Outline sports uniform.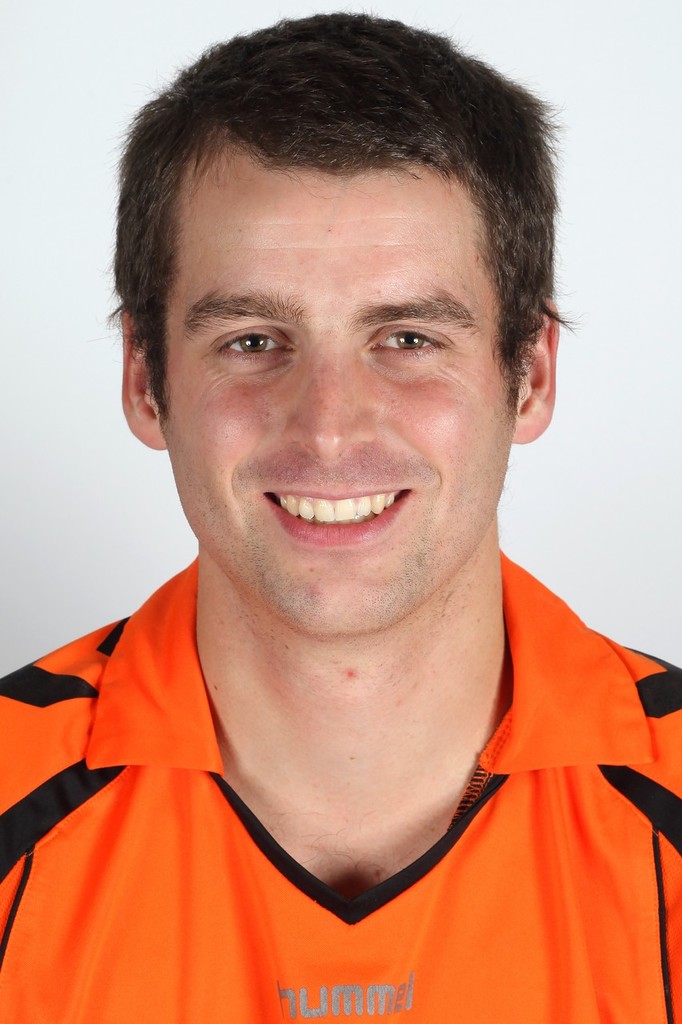
Outline: <bbox>0, 523, 680, 1023</bbox>.
